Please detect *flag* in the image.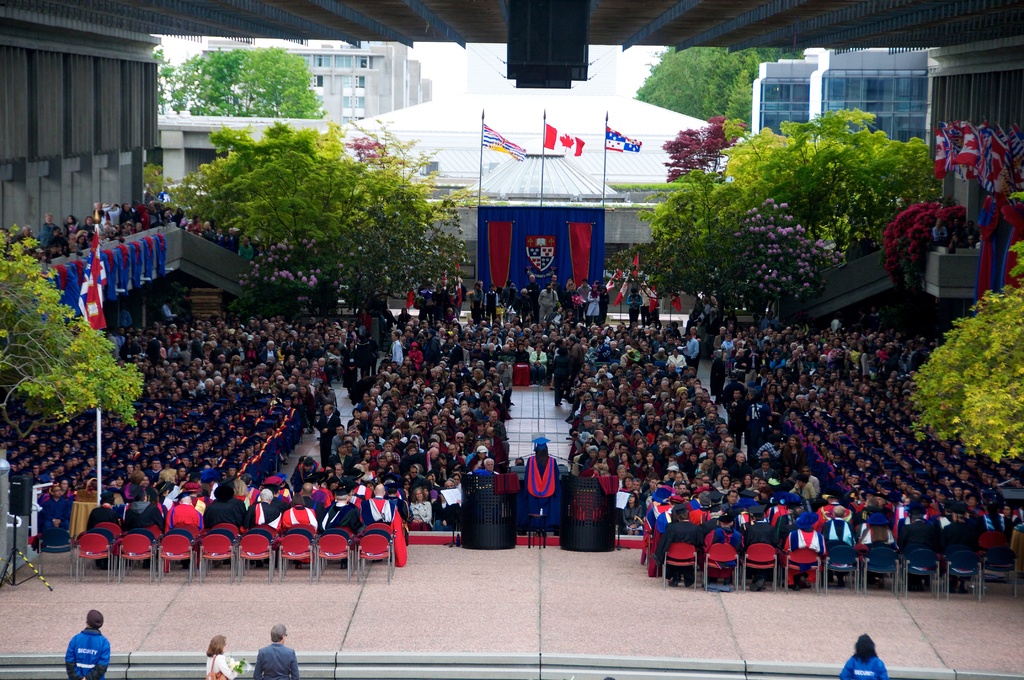
1008/120/1023/194.
